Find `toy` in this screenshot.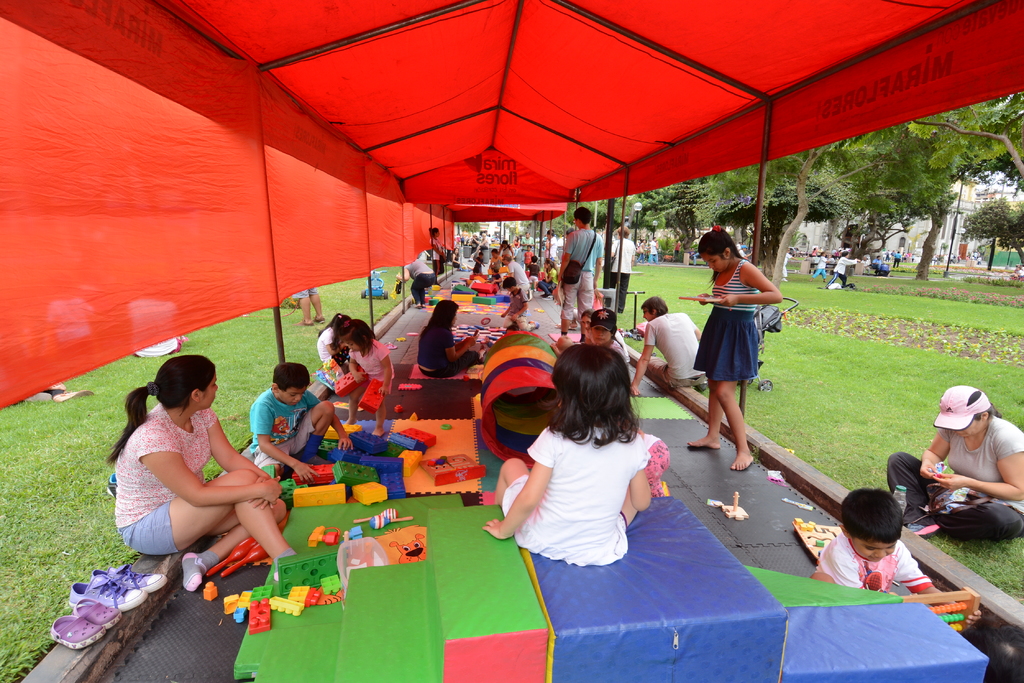
The bounding box for `toy` is bbox=[674, 294, 724, 305].
